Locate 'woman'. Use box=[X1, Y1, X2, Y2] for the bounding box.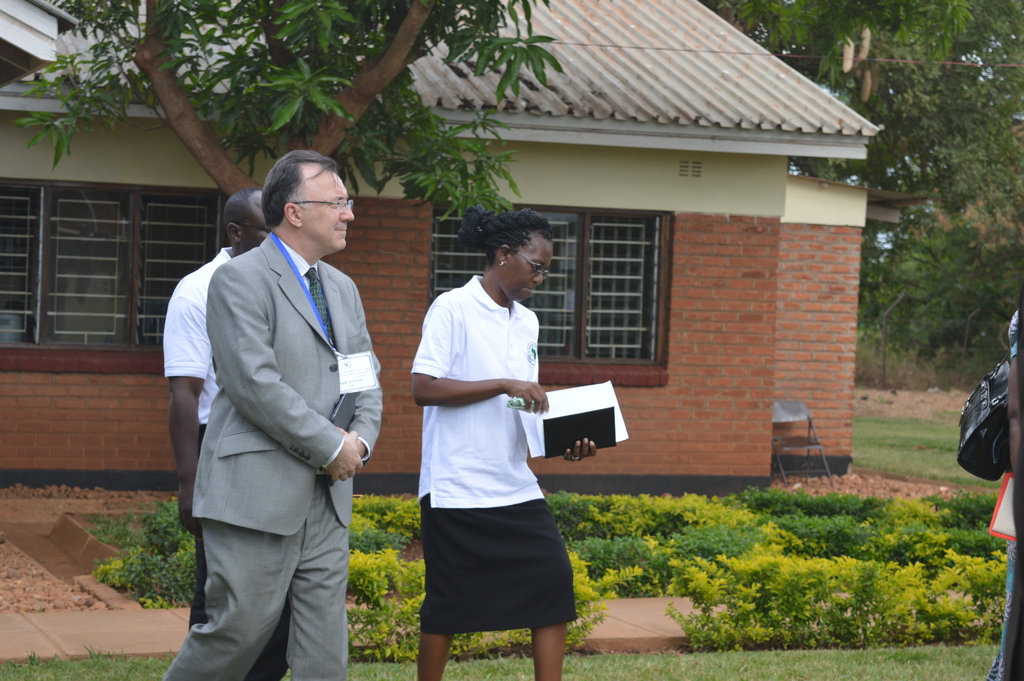
box=[412, 201, 597, 680].
